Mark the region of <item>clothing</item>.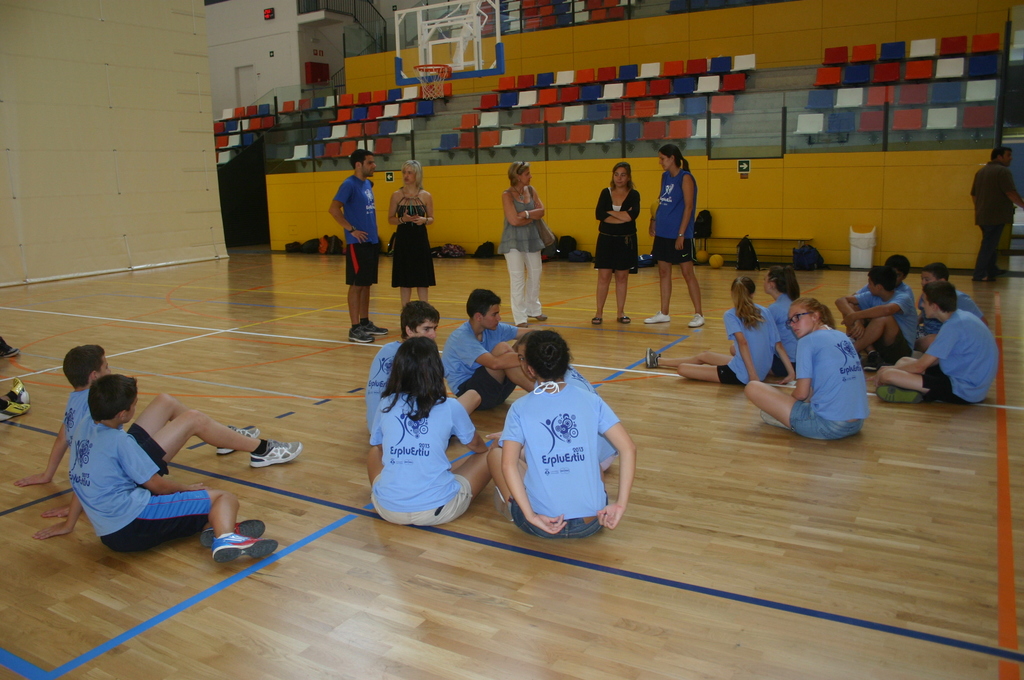
Region: x1=964, y1=158, x2=1023, y2=285.
